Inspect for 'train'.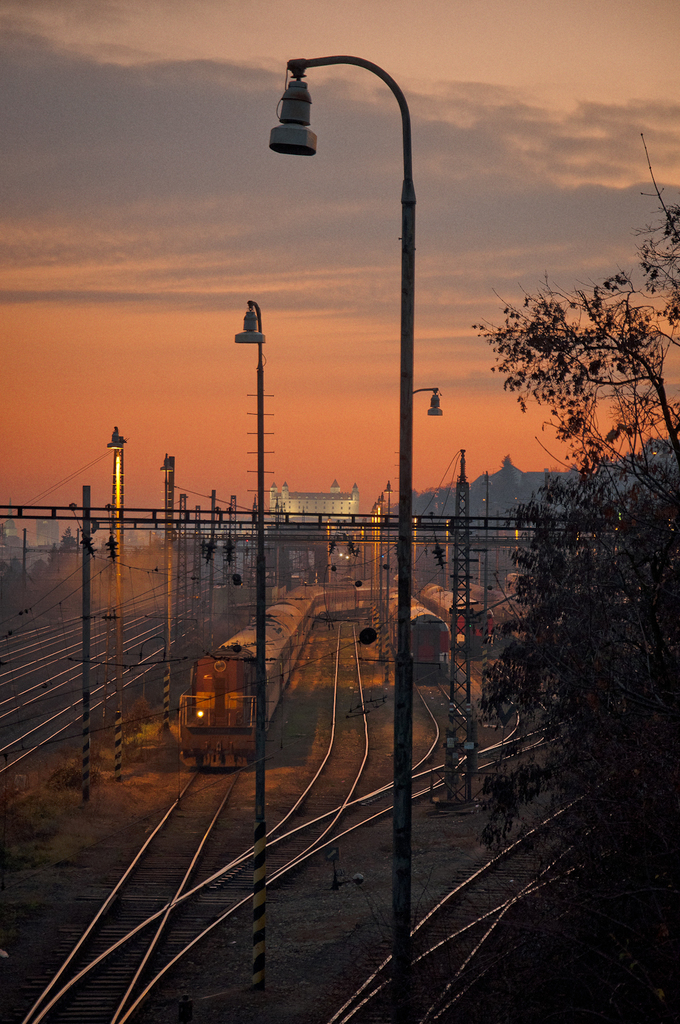
Inspection: left=378, top=581, right=448, bottom=679.
